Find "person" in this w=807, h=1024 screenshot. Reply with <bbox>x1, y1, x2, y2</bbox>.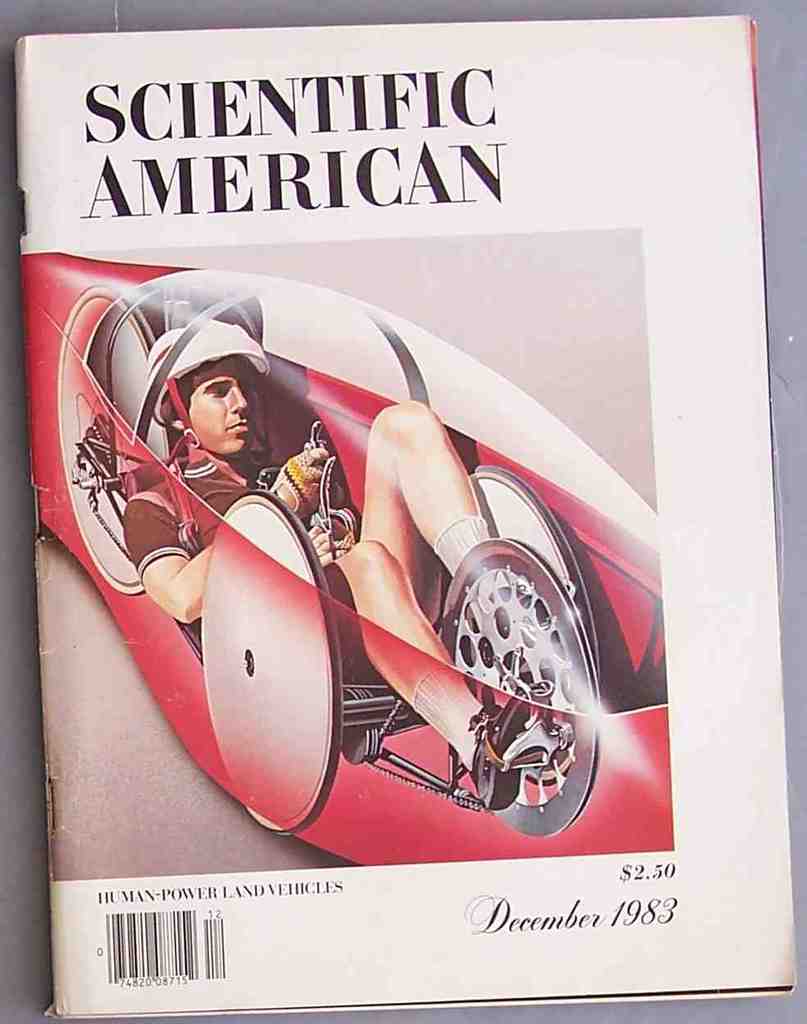
<bbox>113, 315, 552, 817</bbox>.
